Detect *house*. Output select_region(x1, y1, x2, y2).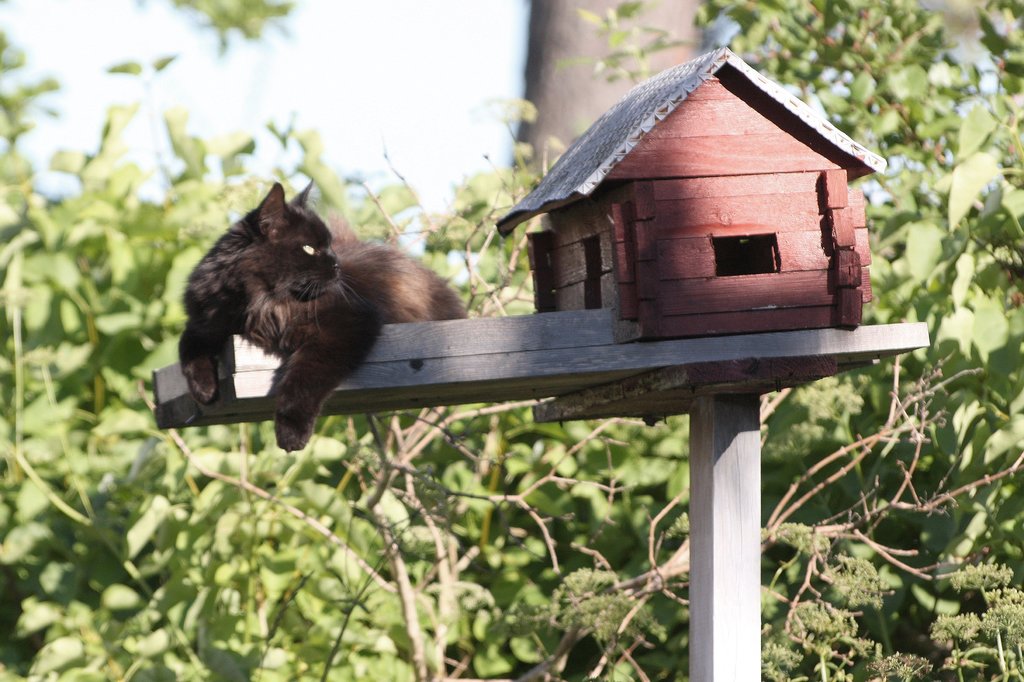
select_region(499, 53, 885, 399).
